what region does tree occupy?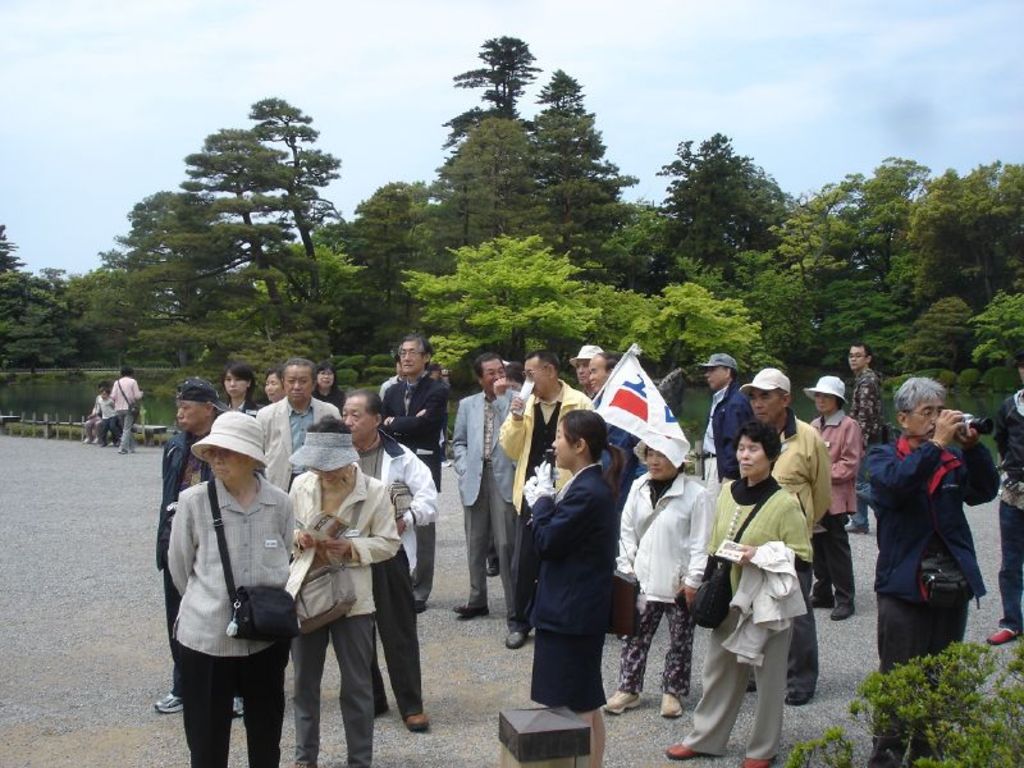
detection(0, 285, 82, 376).
